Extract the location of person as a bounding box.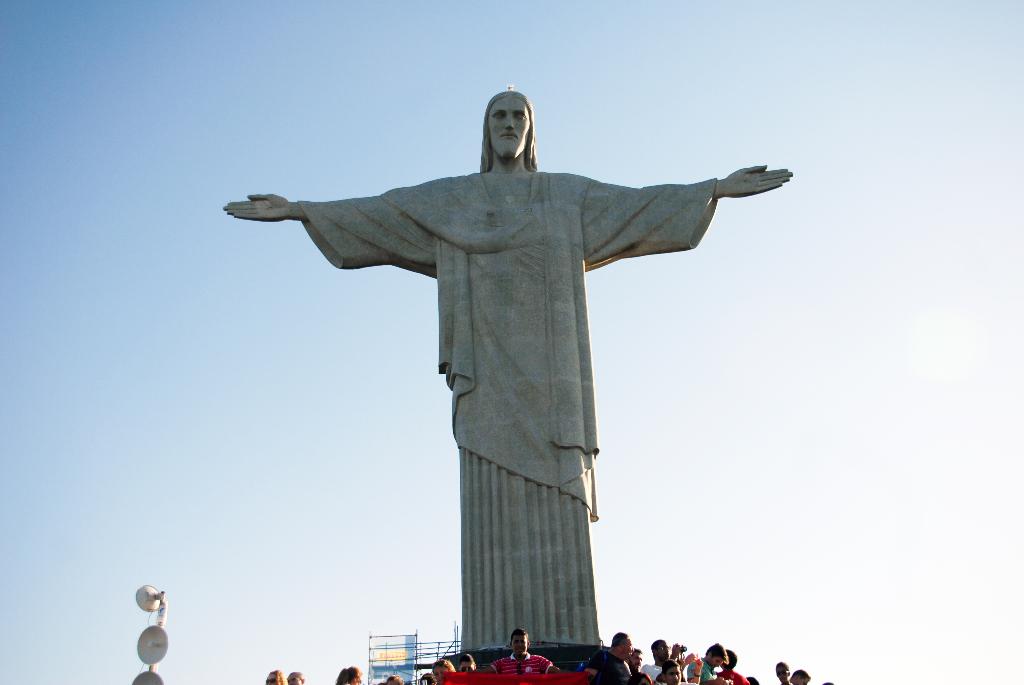
Rect(286, 670, 304, 684).
